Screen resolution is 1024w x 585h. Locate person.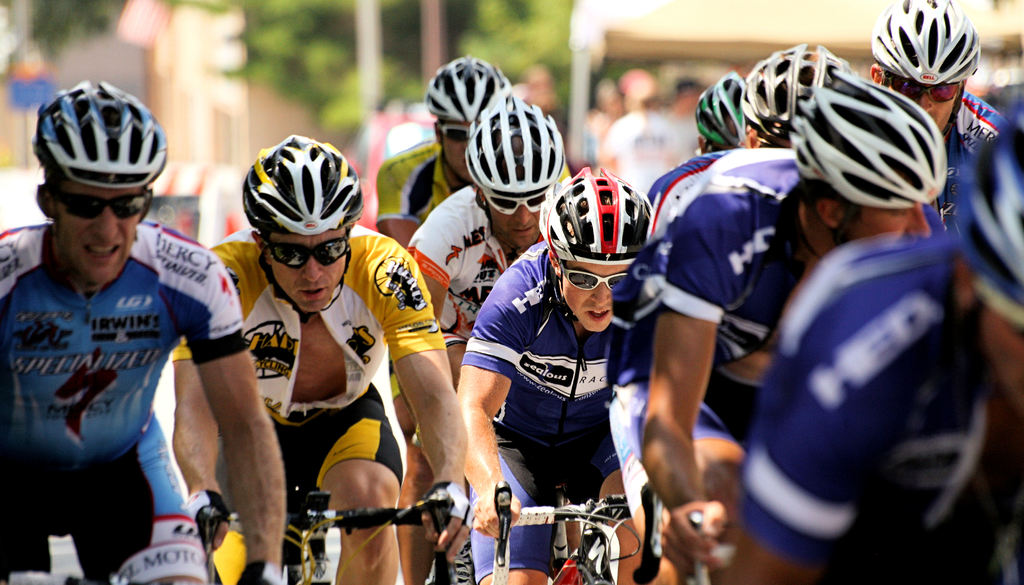
648, 71, 950, 584.
